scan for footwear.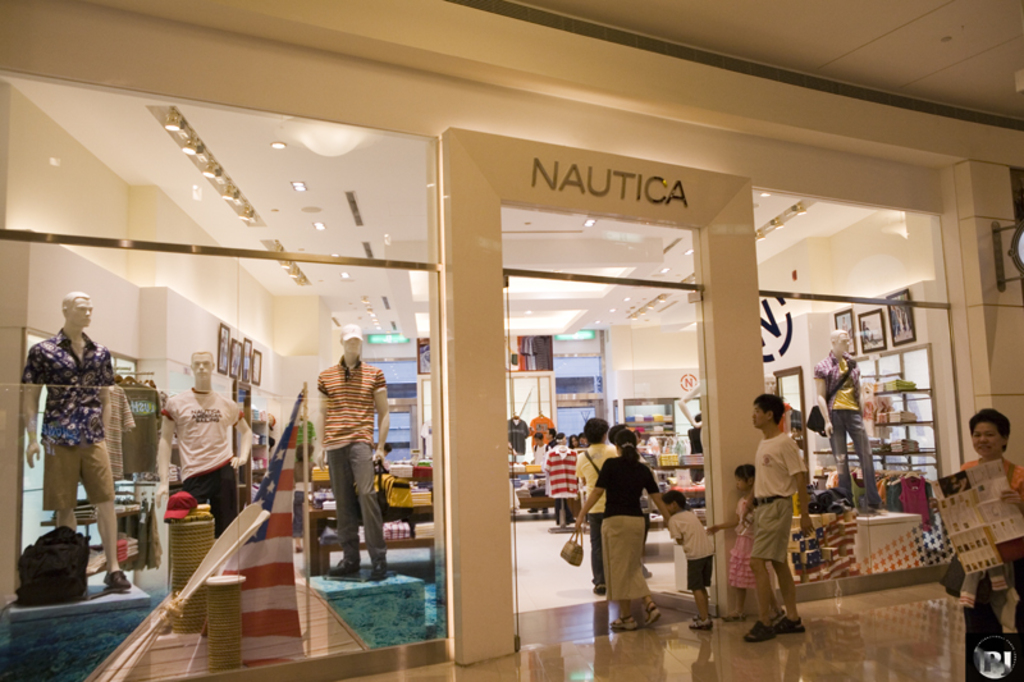
Scan result: crop(648, 604, 666, 626).
